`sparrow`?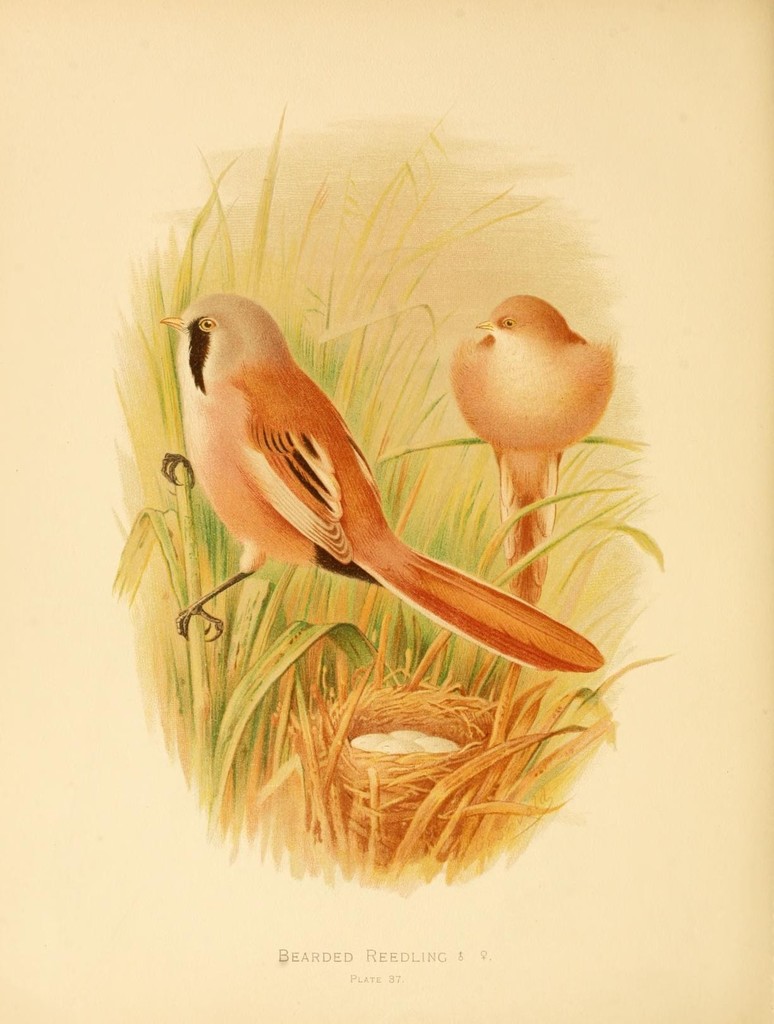
159 287 607 672
